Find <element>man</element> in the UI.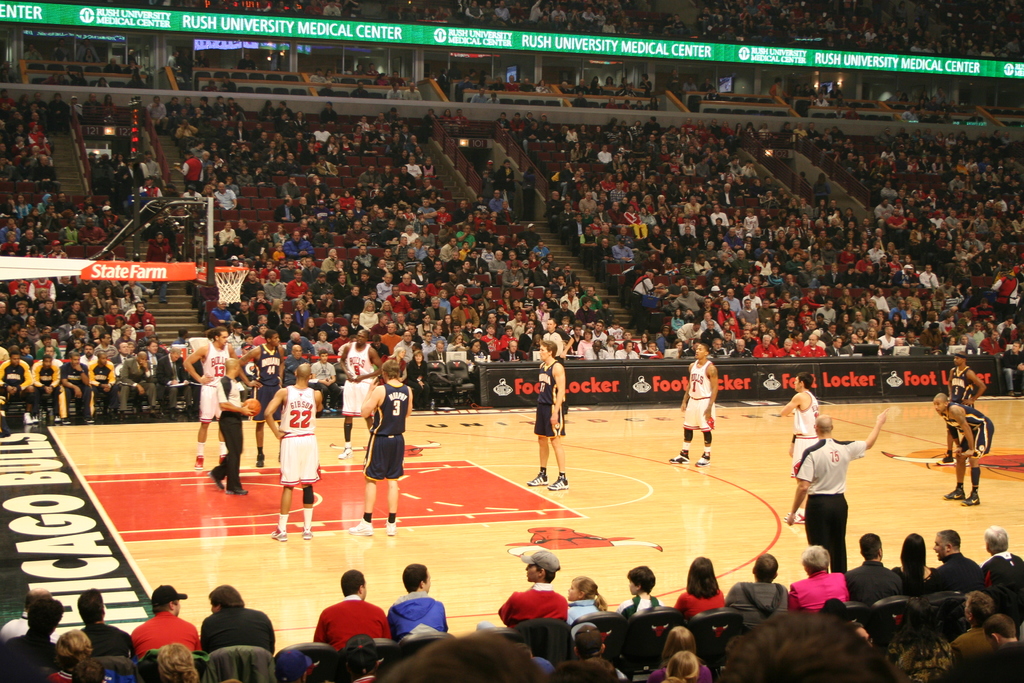
UI element at [x1=942, y1=348, x2=986, y2=463].
